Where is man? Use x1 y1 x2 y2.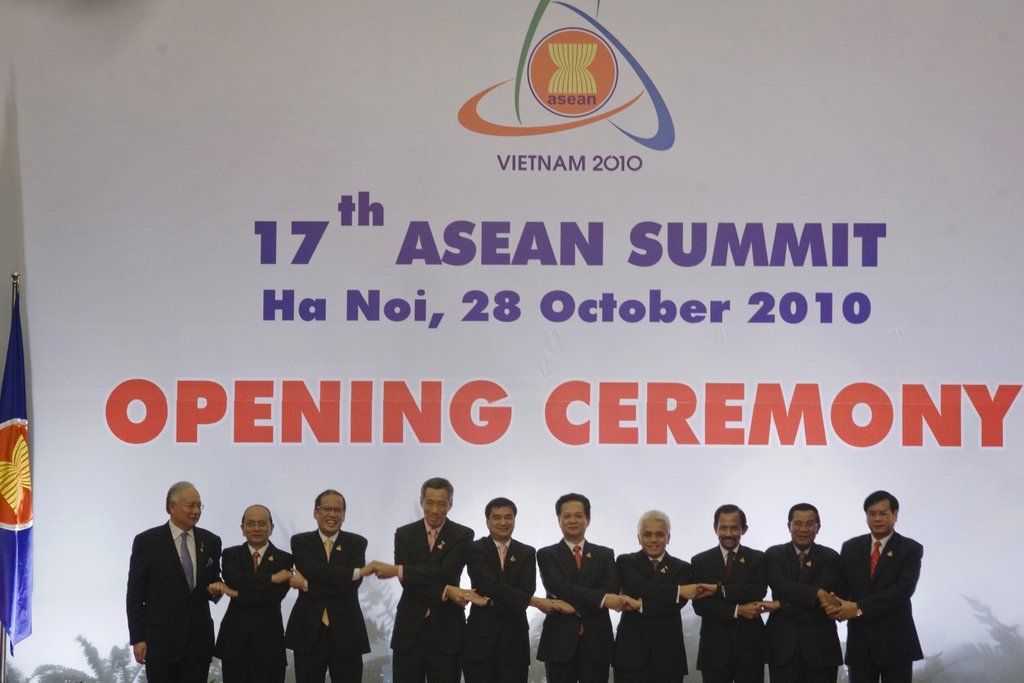
692 501 771 682.
